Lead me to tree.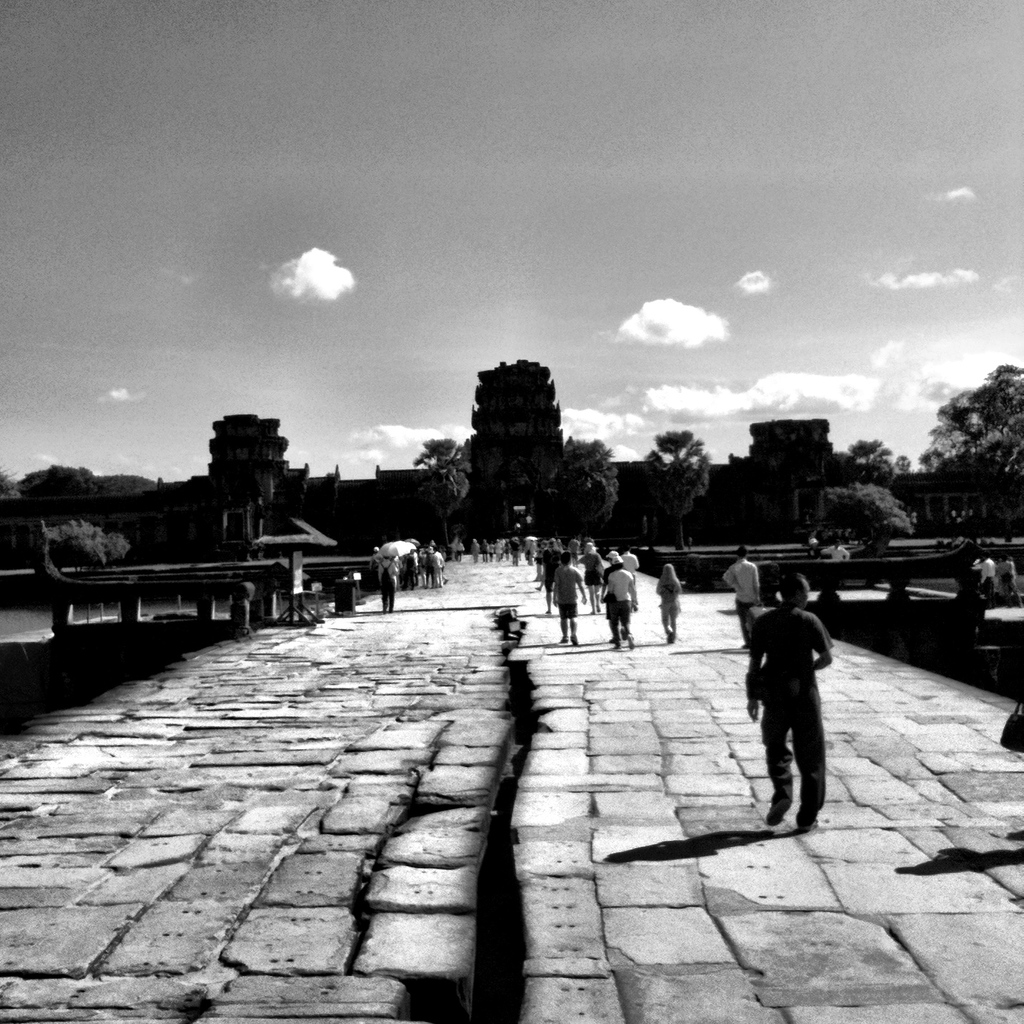
Lead to {"left": 6, "top": 457, "right": 131, "bottom": 575}.
